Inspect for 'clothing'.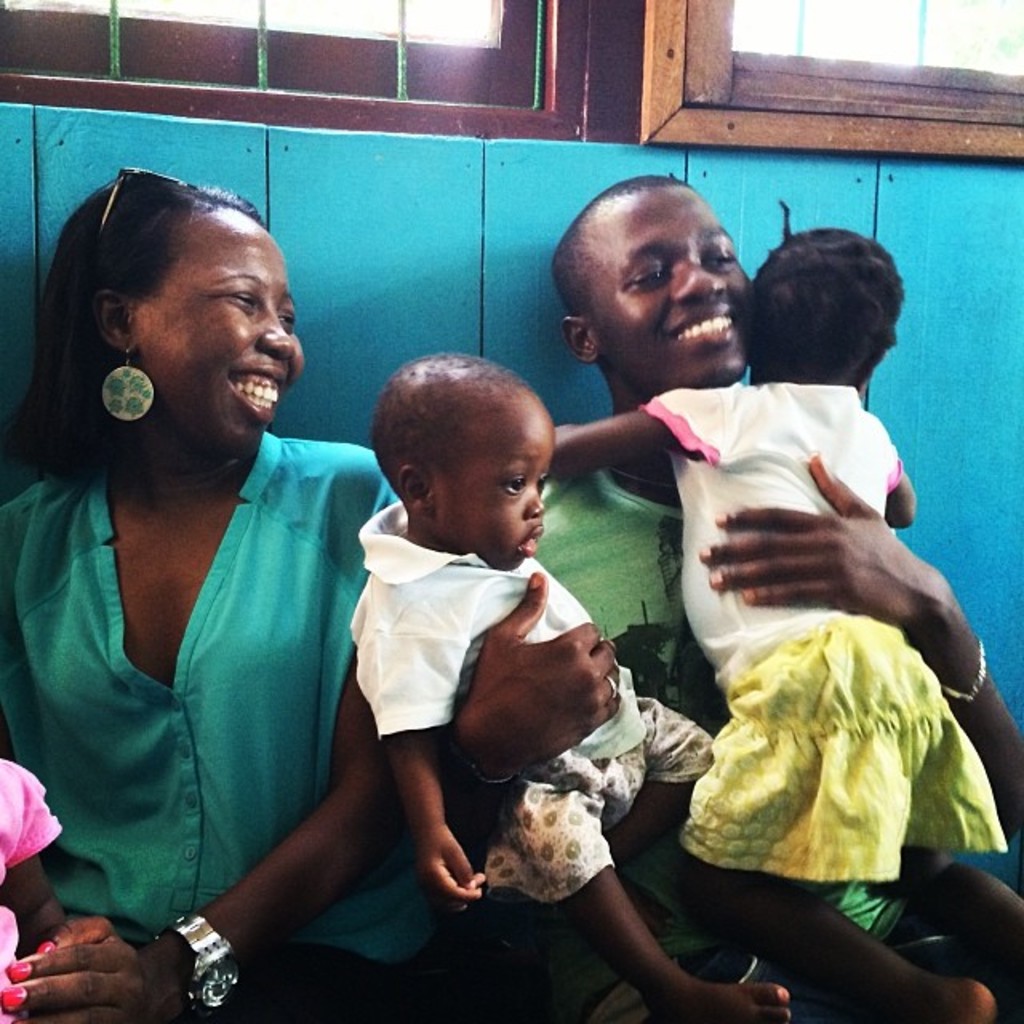
Inspection: rect(520, 461, 1022, 1022).
